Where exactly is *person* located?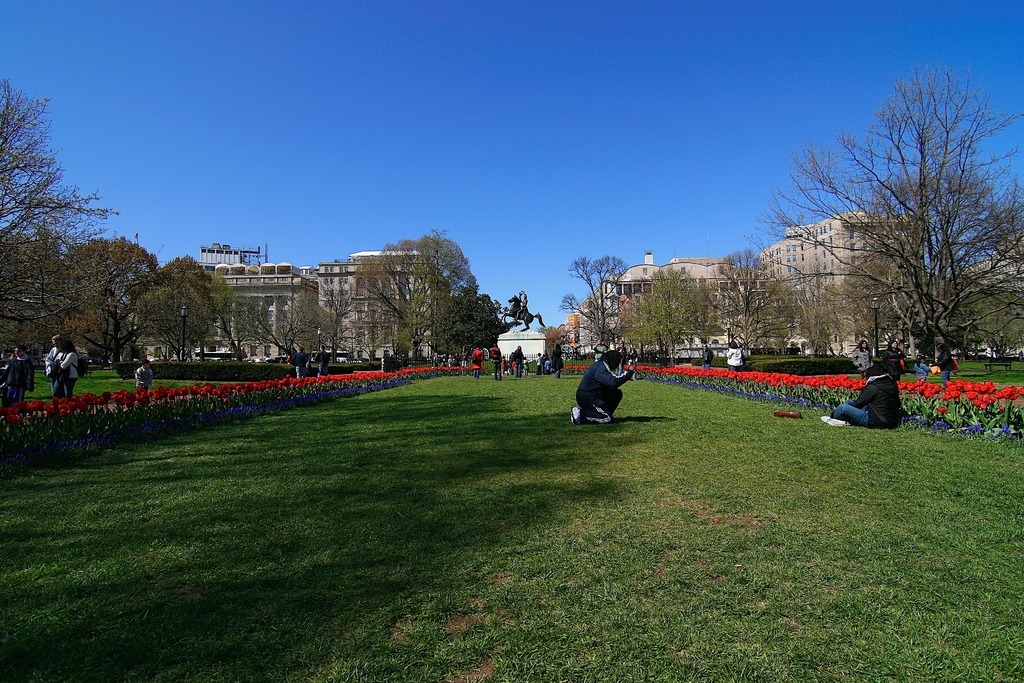
Its bounding box is 727:340:744:370.
